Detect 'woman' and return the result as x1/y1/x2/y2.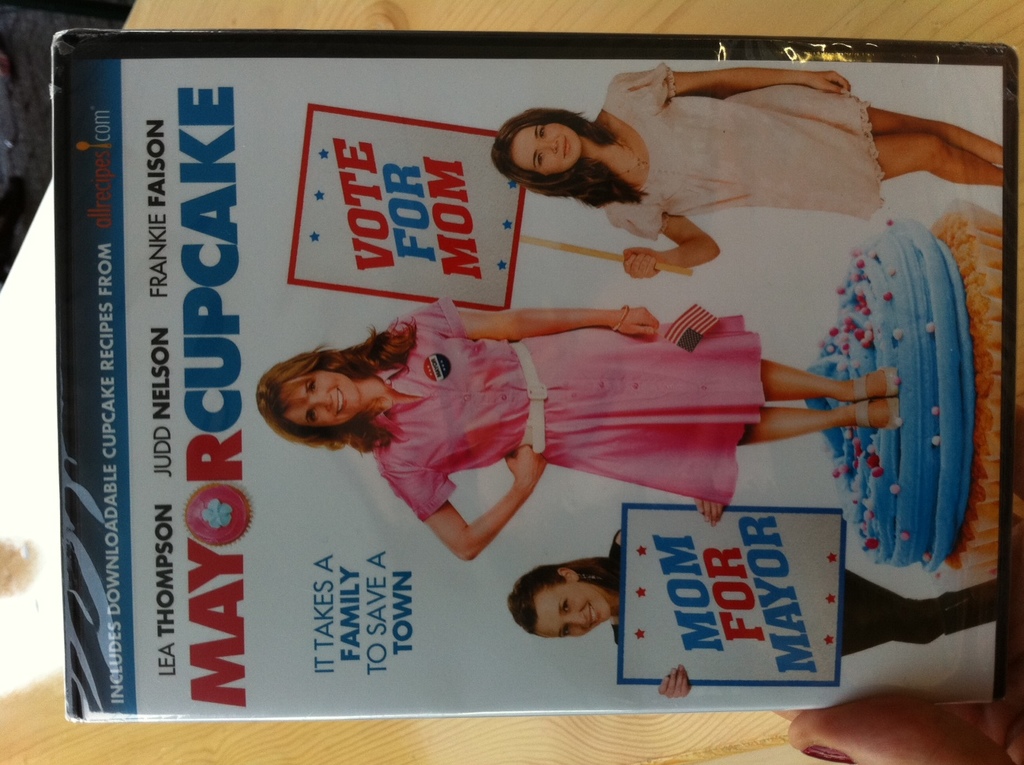
491/61/1007/279.
